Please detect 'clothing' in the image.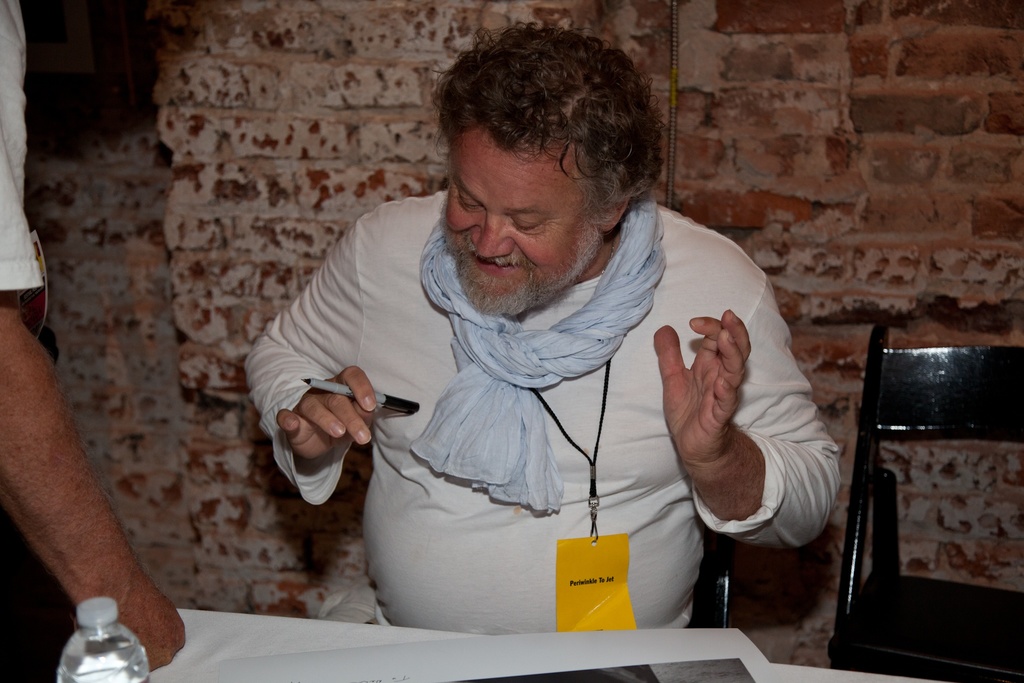
0 0 45 302.
